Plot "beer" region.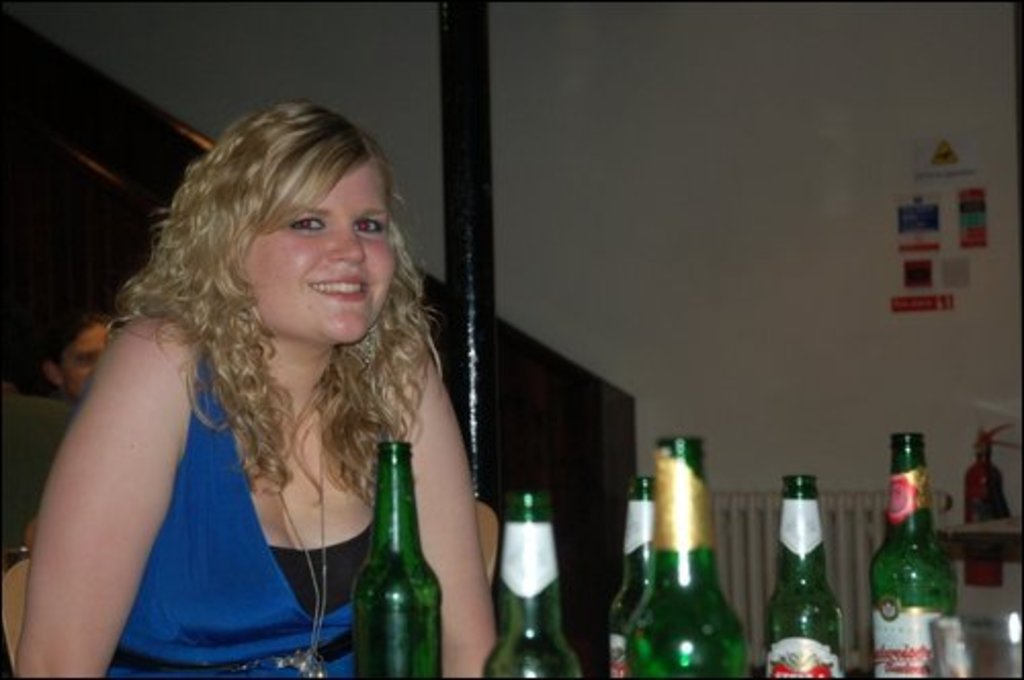
Plotted at [623, 432, 745, 674].
